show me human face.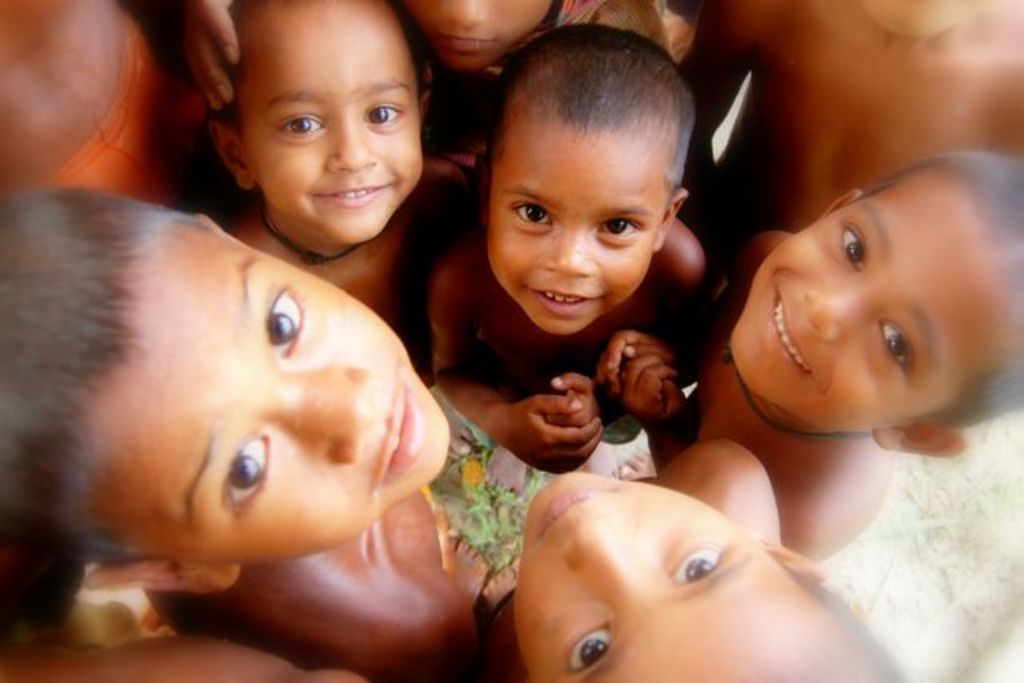
human face is here: locate(507, 469, 810, 681).
